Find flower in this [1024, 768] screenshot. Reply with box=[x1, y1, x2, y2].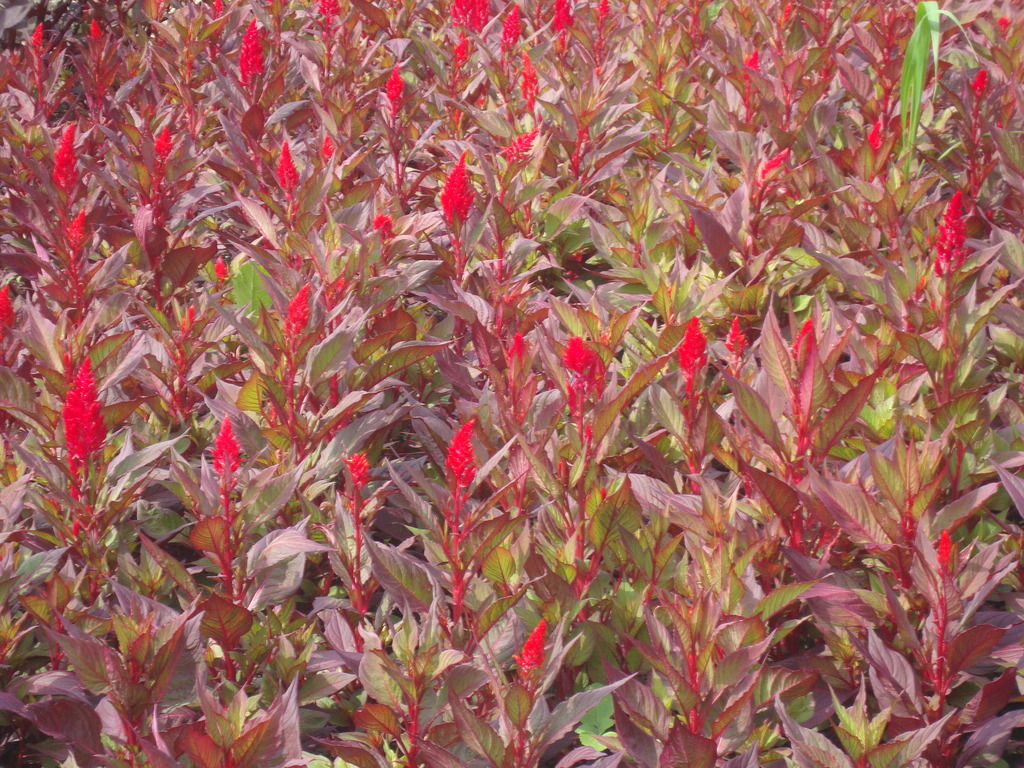
box=[563, 336, 592, 388].
